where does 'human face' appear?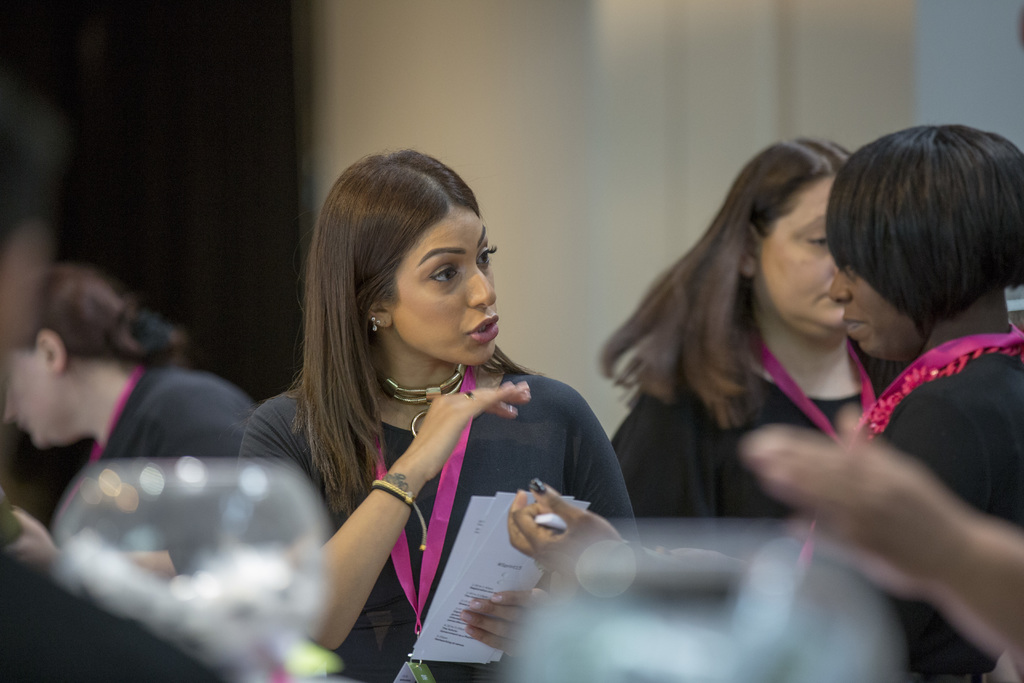
Appears at locate(822, 255, 919, 364).
